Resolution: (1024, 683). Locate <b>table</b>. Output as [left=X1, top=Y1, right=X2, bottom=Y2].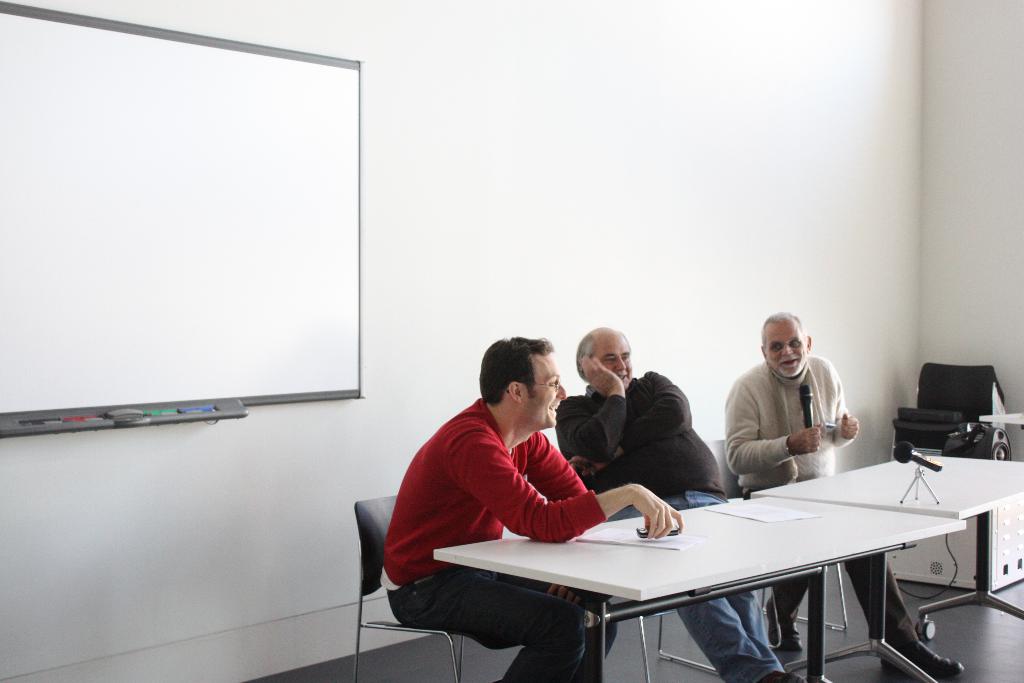
[left=752, top=452, right=1023, bottom=648].
